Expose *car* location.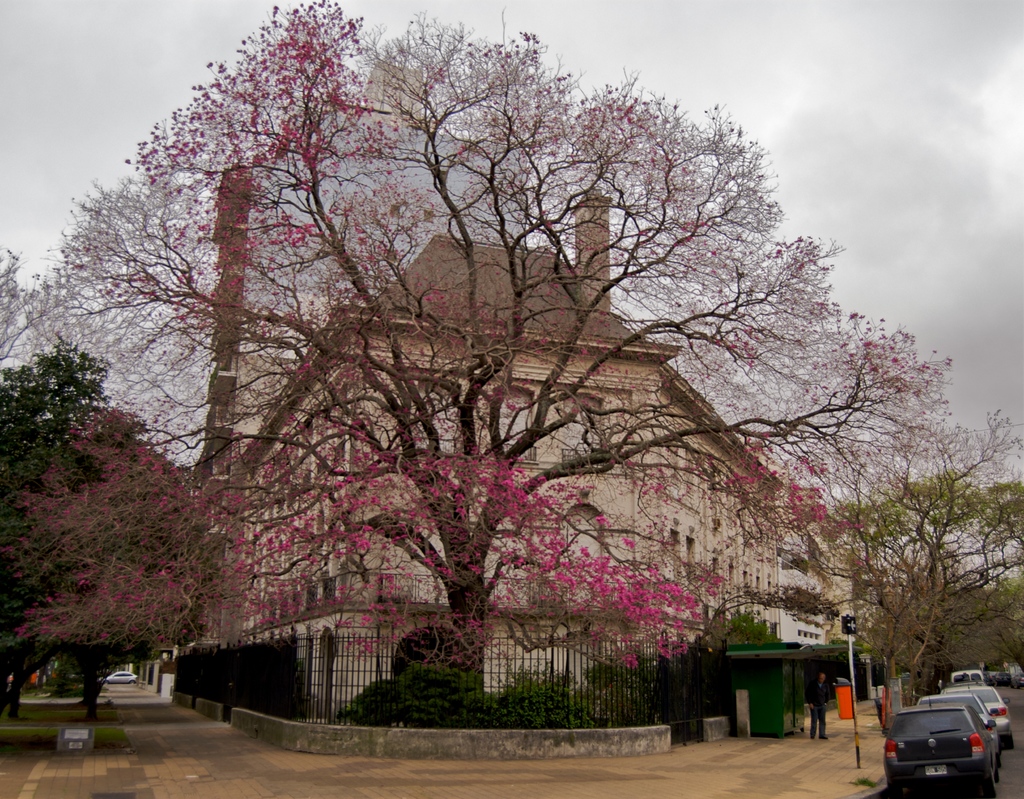
Exposed at (left=939, top=684, right=1014, bottom=751).
